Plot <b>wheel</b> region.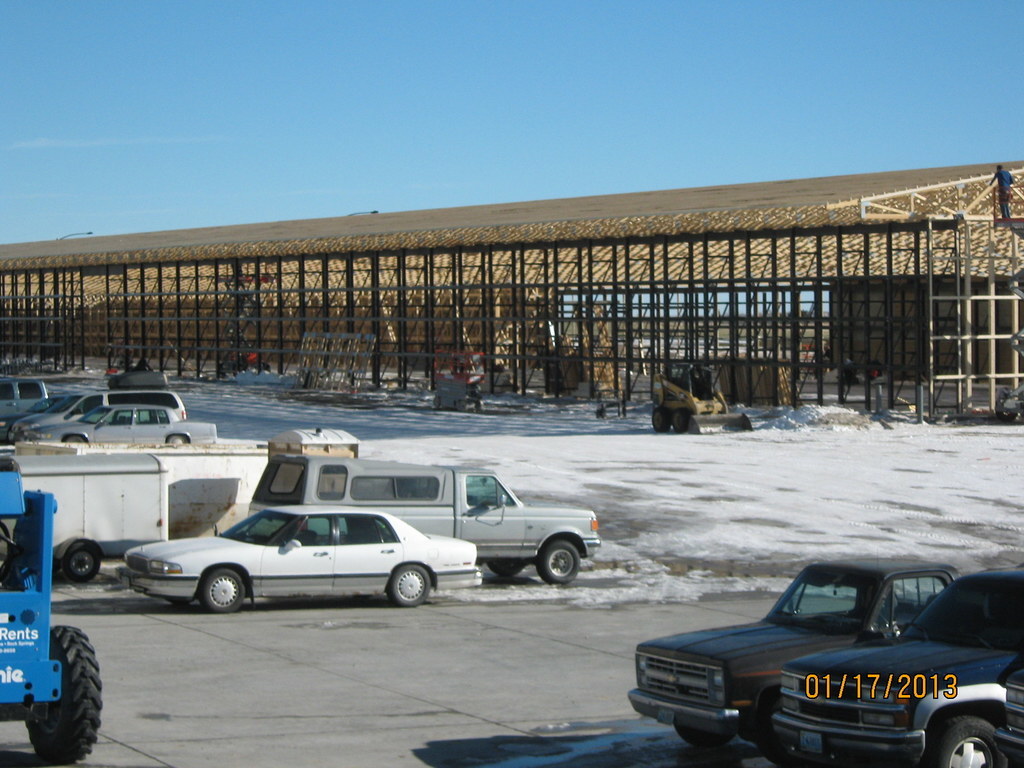
Plotted at left=60, top=537, right=109, bottom=583.
